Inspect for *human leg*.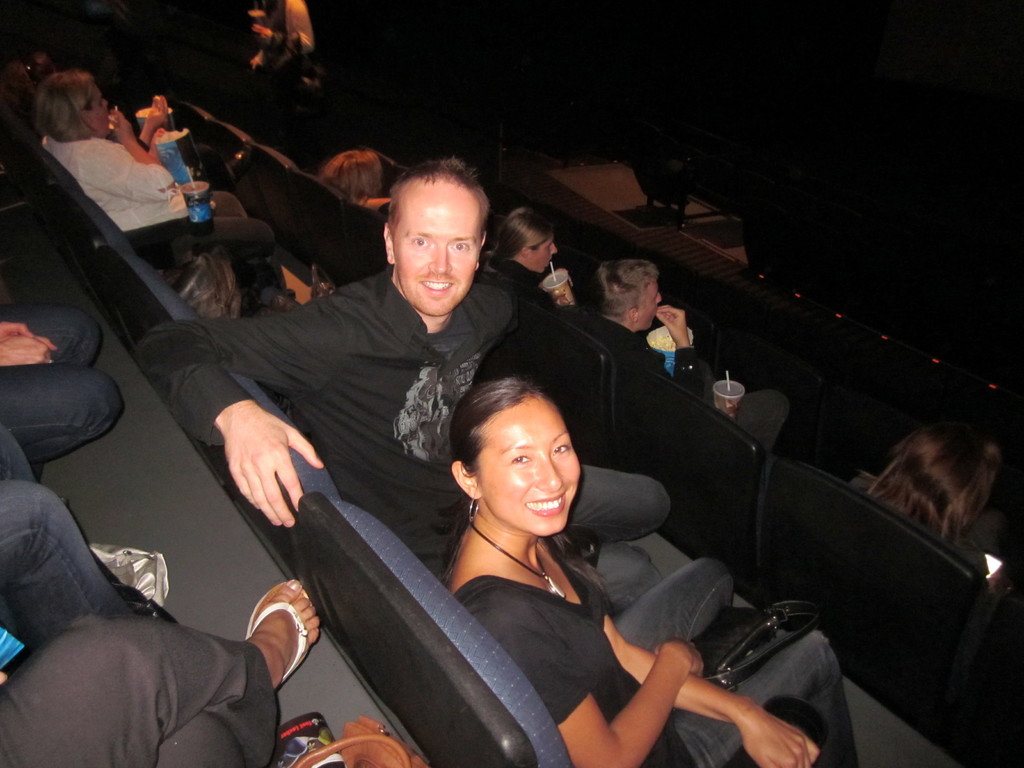
Inspection: left=140, top=214, right=275, bottom=260.
